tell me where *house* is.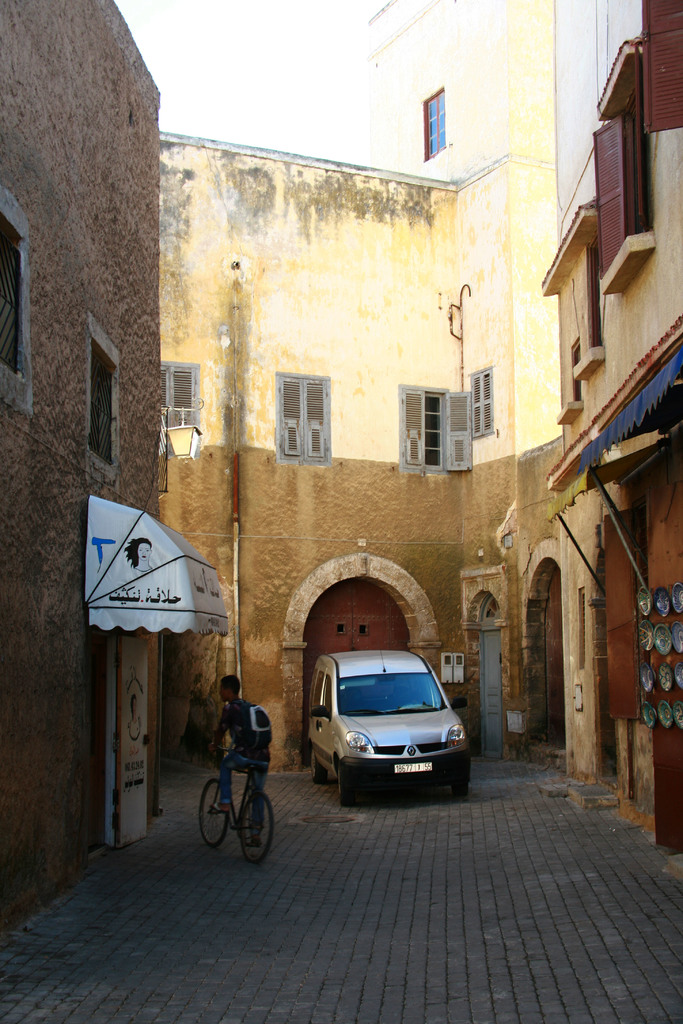
*house* is at [left=547, top=0, right=682, bottom=872].
